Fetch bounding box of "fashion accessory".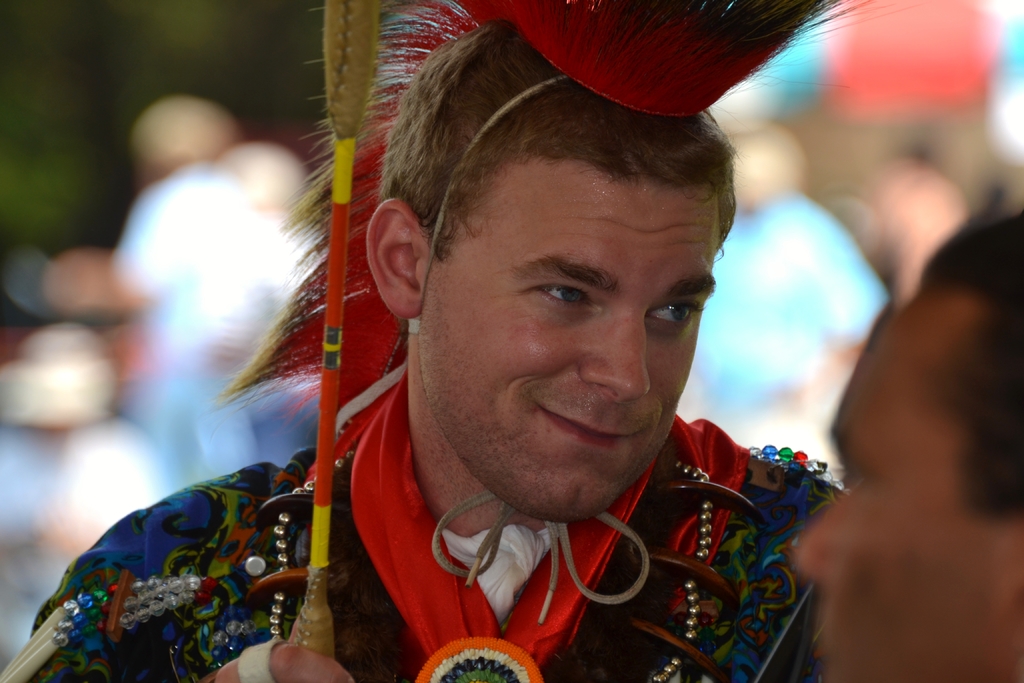
Bbox: left=215, top=0, right=477, bottom=407.
